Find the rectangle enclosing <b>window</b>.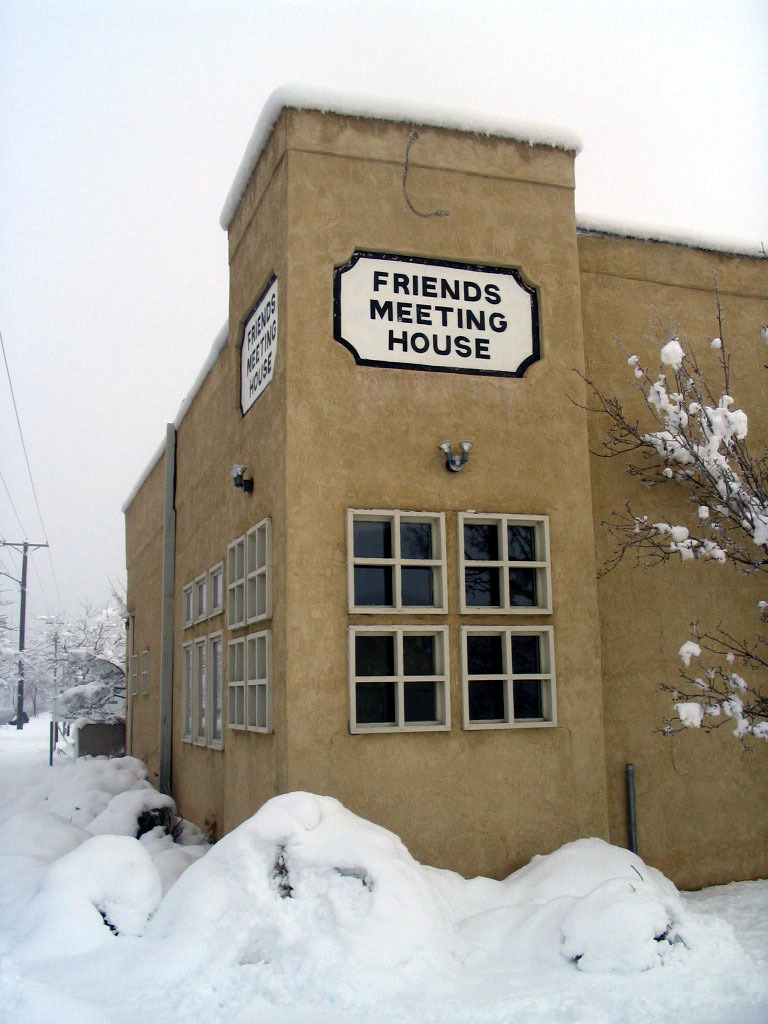
462, 513, 552, 613.
